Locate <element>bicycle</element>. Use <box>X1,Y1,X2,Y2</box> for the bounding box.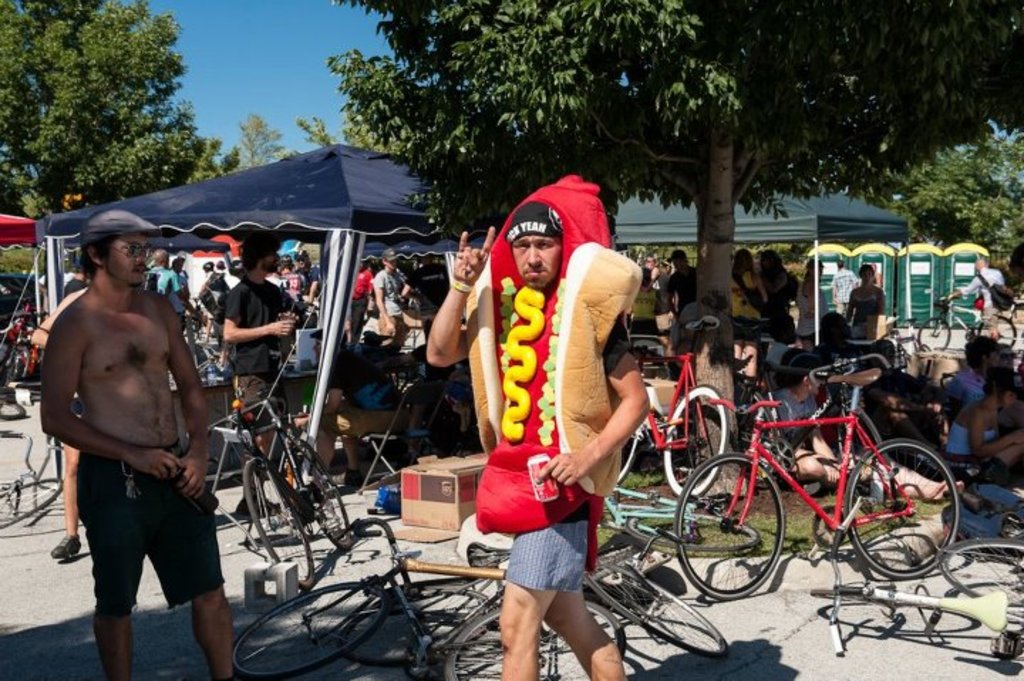
<box>658,354,967,640</box>.
